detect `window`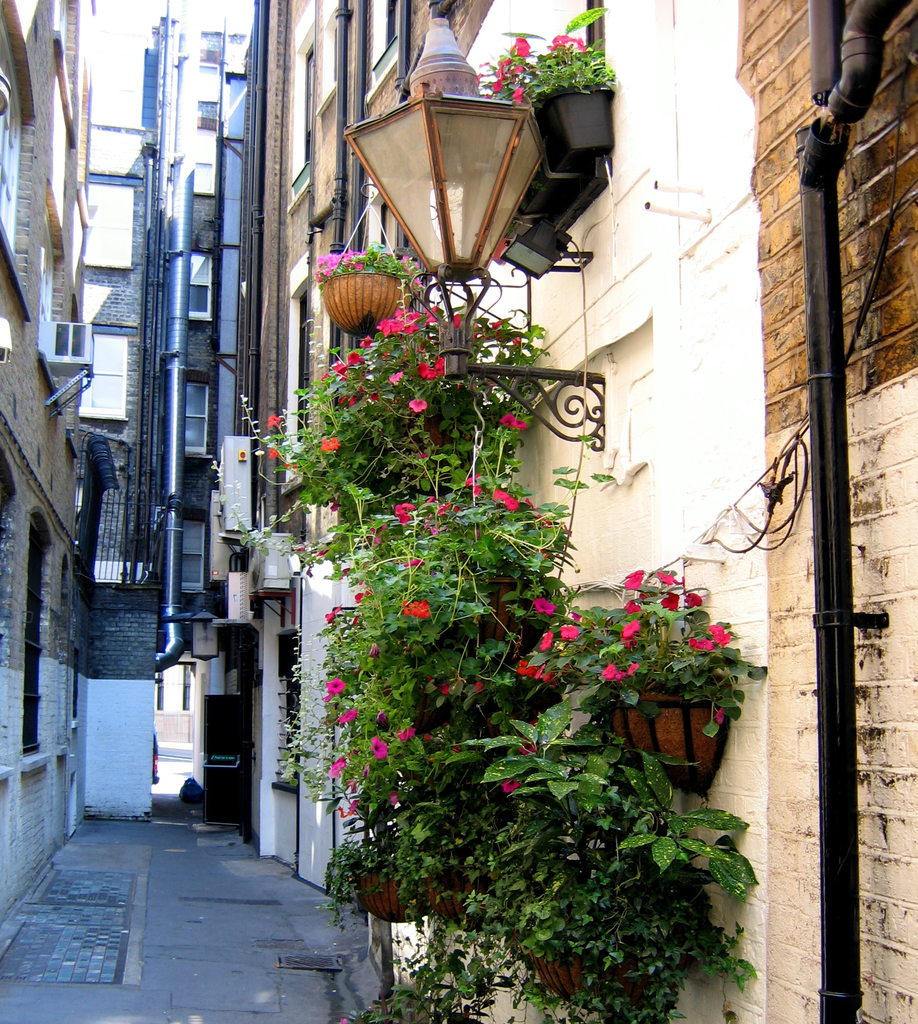
192:29:223:68
